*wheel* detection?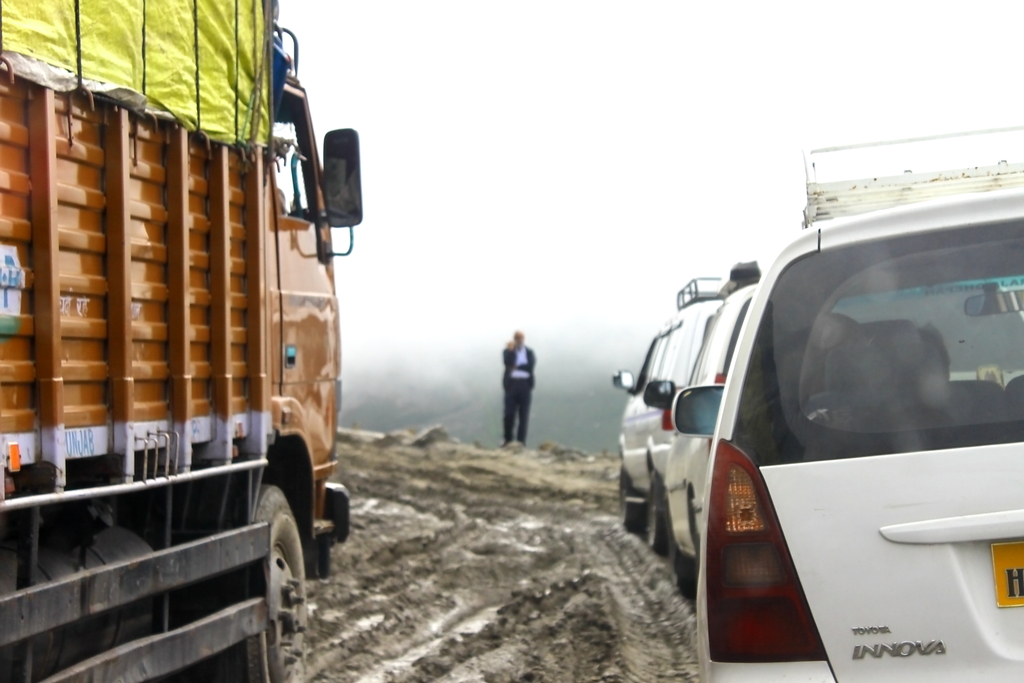
[617, 474, 658, 532]
